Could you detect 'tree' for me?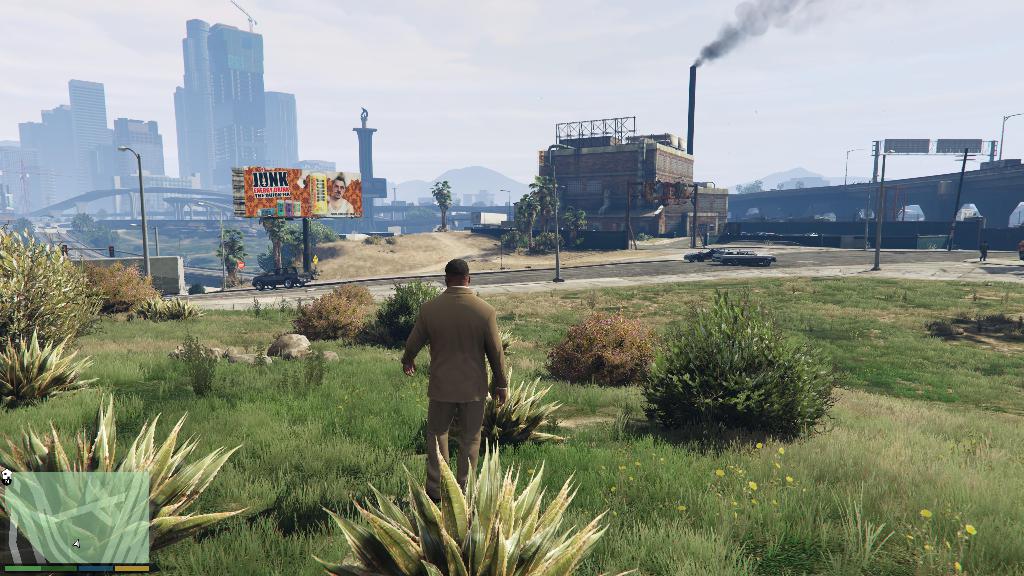
Detection result: select_region(426, 177, 456, 232).
